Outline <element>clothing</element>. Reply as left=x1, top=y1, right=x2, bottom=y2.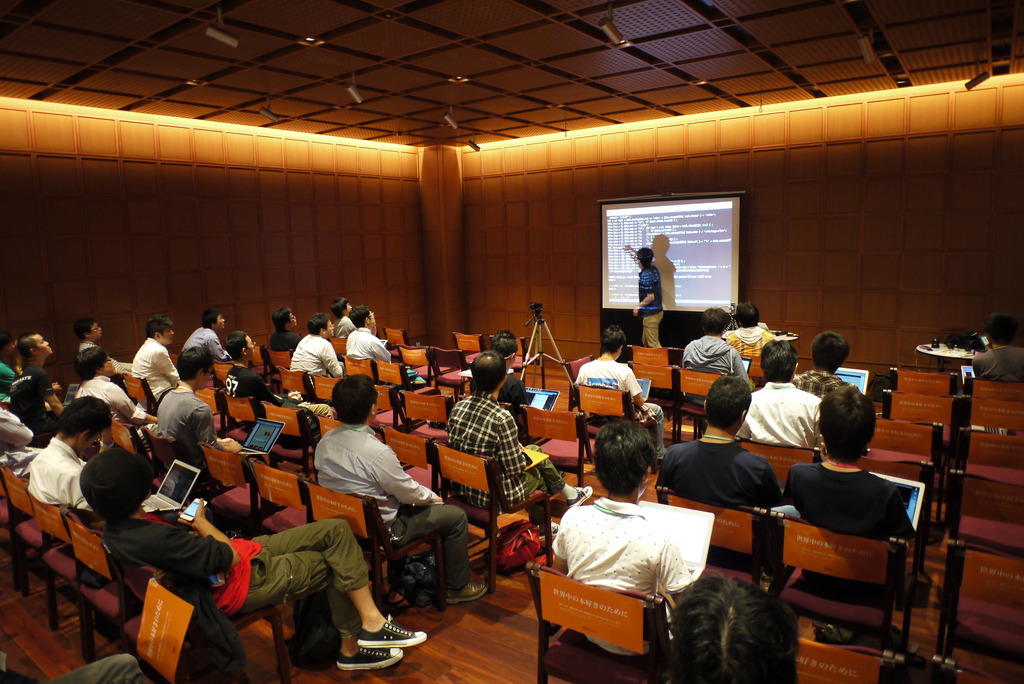
left=61, top=376, right=152, bottom=419.
